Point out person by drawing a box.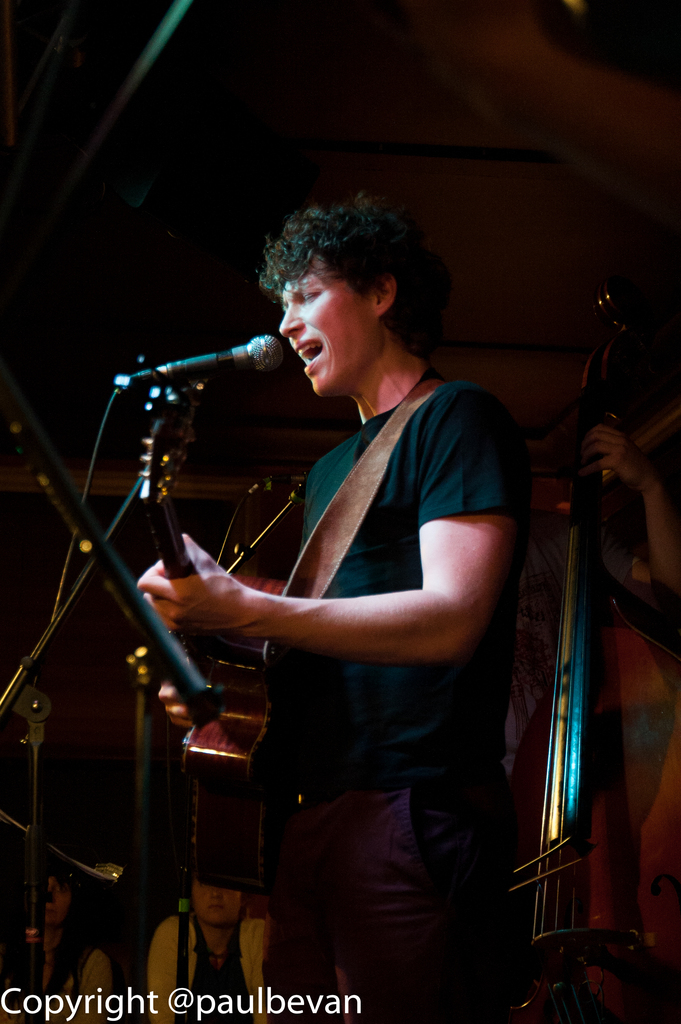
11, 872, 124, 1023.
